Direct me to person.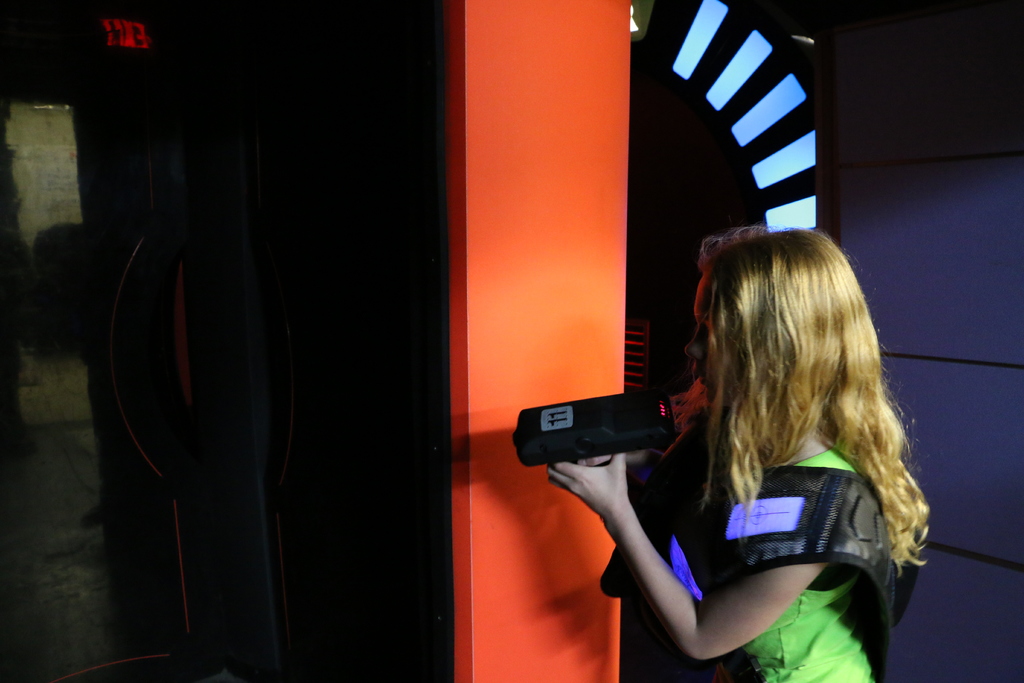
Direction: detection(578, 216, 940, 682).
